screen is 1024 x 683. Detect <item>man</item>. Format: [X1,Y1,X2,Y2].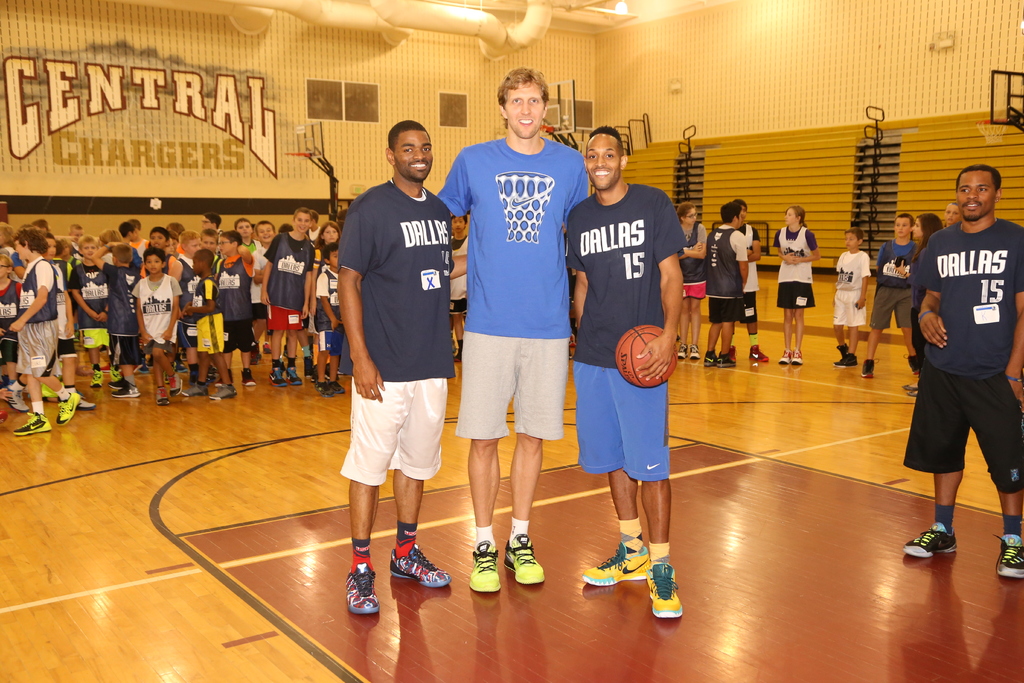
[733,201,769,359].
